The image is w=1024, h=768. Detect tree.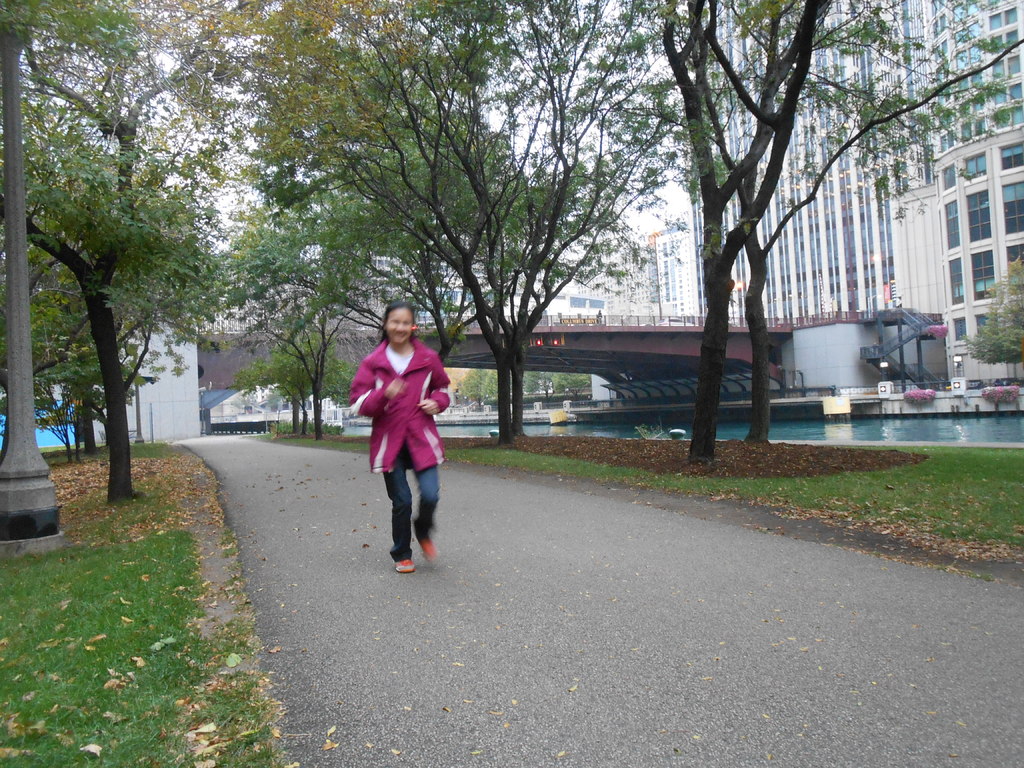
Detection: left=966, top=252, right=1023, bottom=363.
